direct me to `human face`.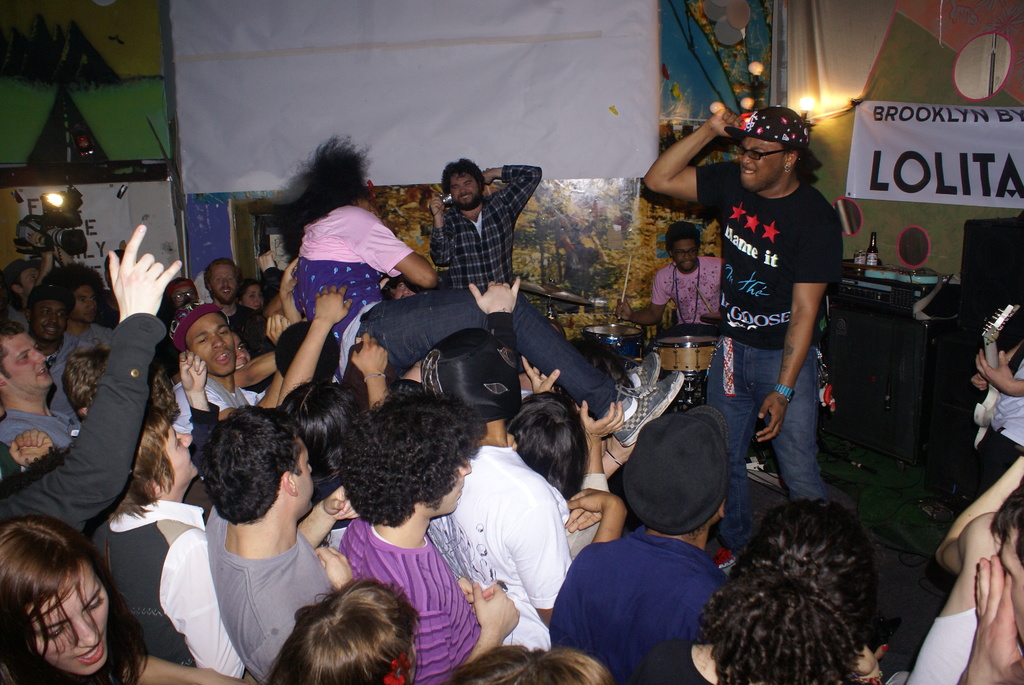
Direction: BBox(204, 261, 240, 304).
